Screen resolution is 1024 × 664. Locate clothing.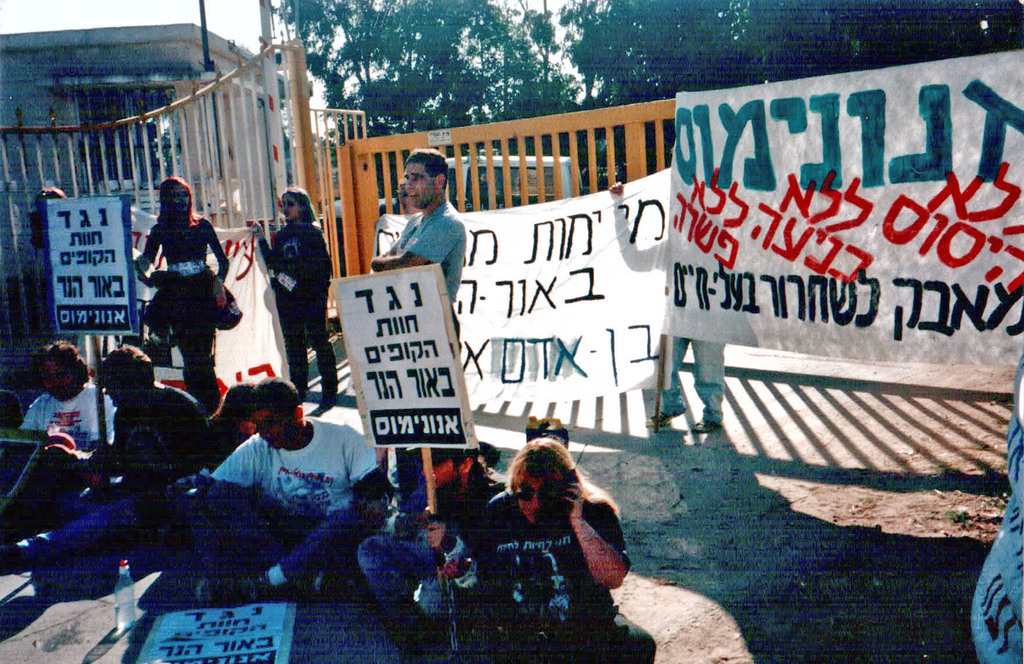
1 383 109 521.
